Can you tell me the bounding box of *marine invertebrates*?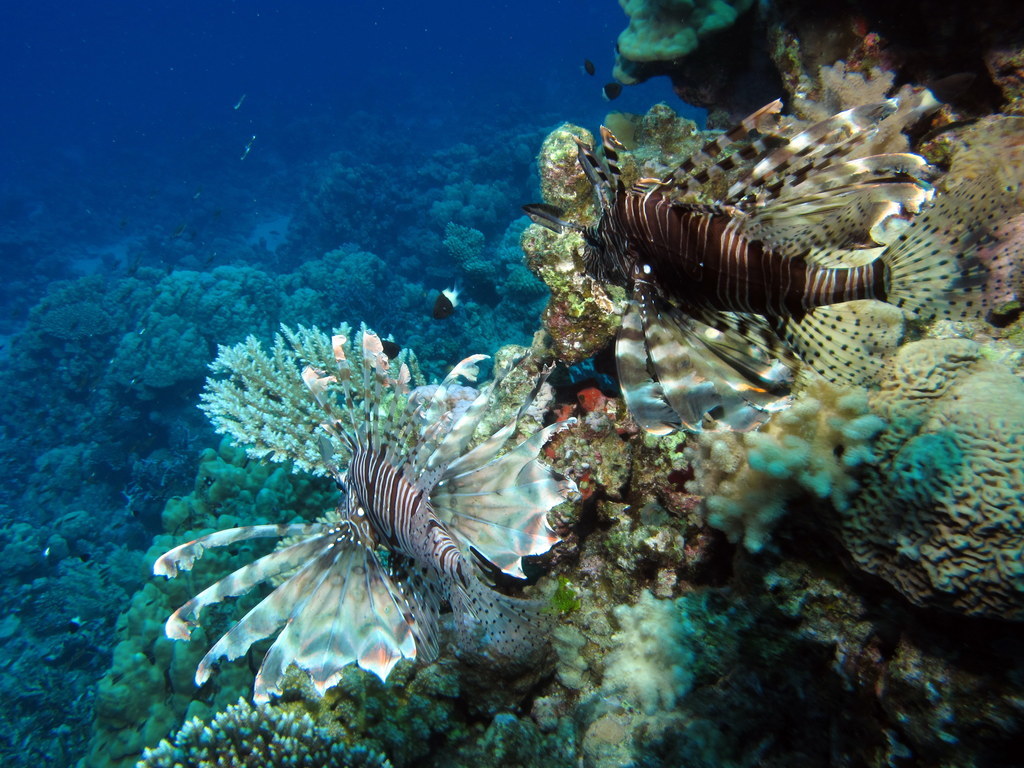
[x1=587, y1=0, x2=797, y2=110].
